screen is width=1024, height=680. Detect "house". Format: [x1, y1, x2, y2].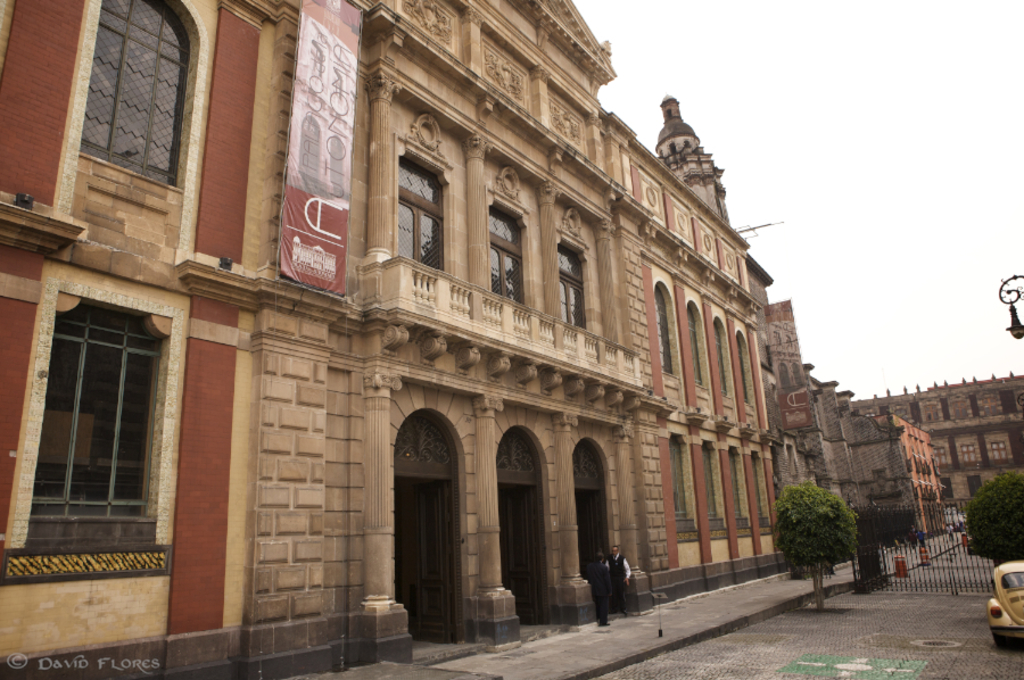
[849, 375, 1023, 516].
